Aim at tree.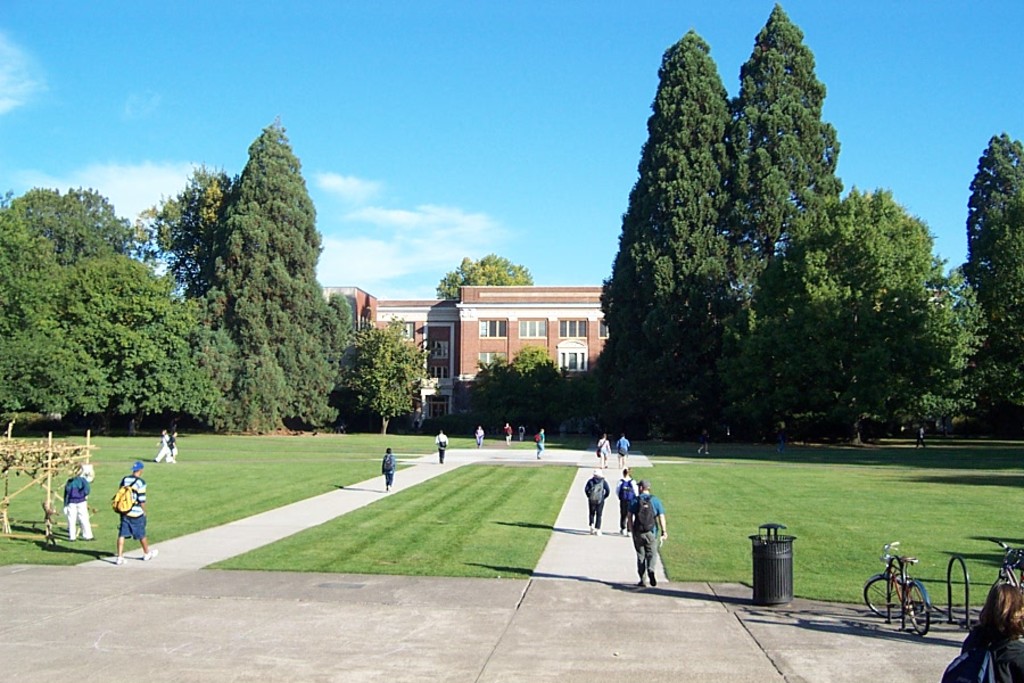
Aimed at (469,355,503,441).
